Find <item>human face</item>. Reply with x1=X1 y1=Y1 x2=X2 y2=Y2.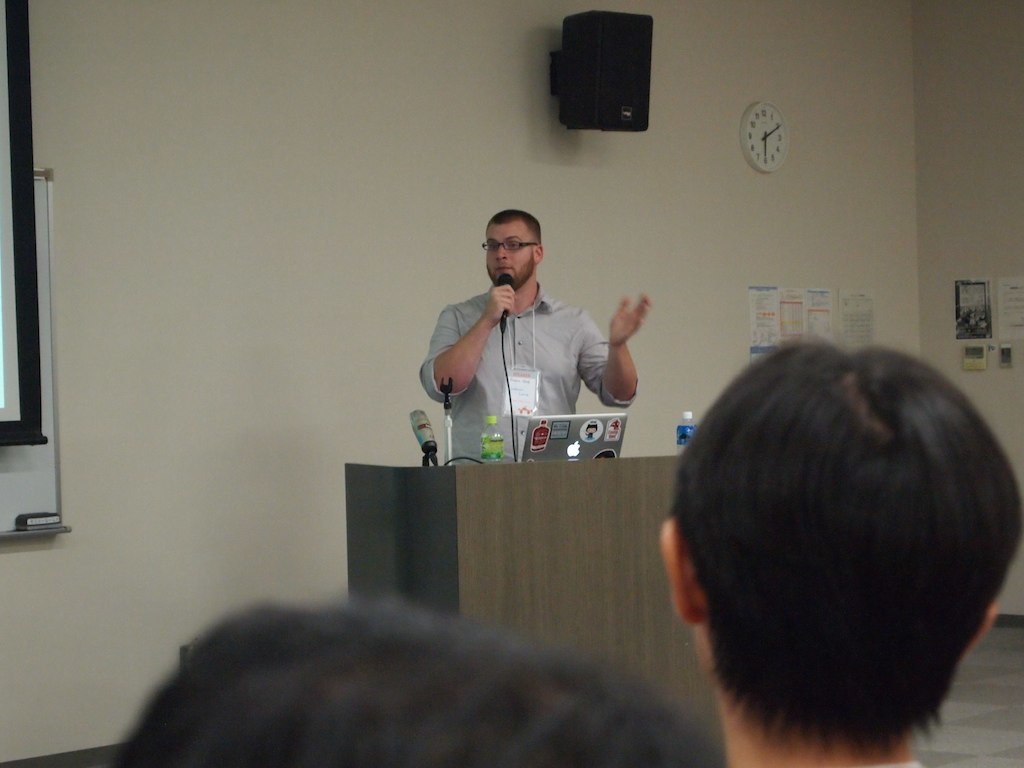
x1=486 y1=216 x2=536 y2=277.
